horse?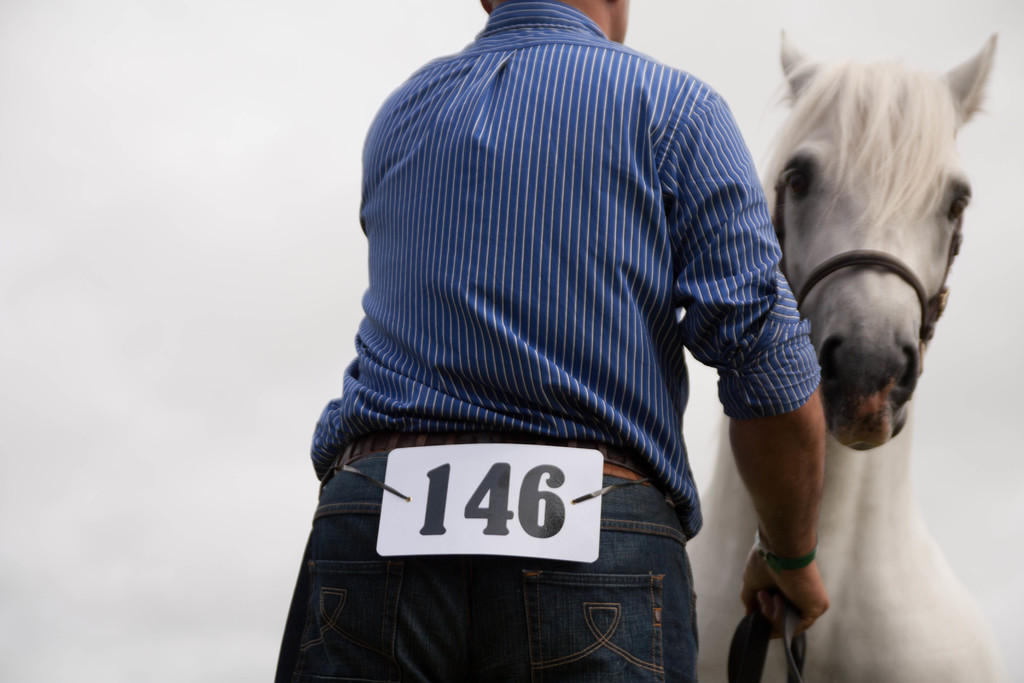
[left=685, top=25, right=1011, bottom=682]
